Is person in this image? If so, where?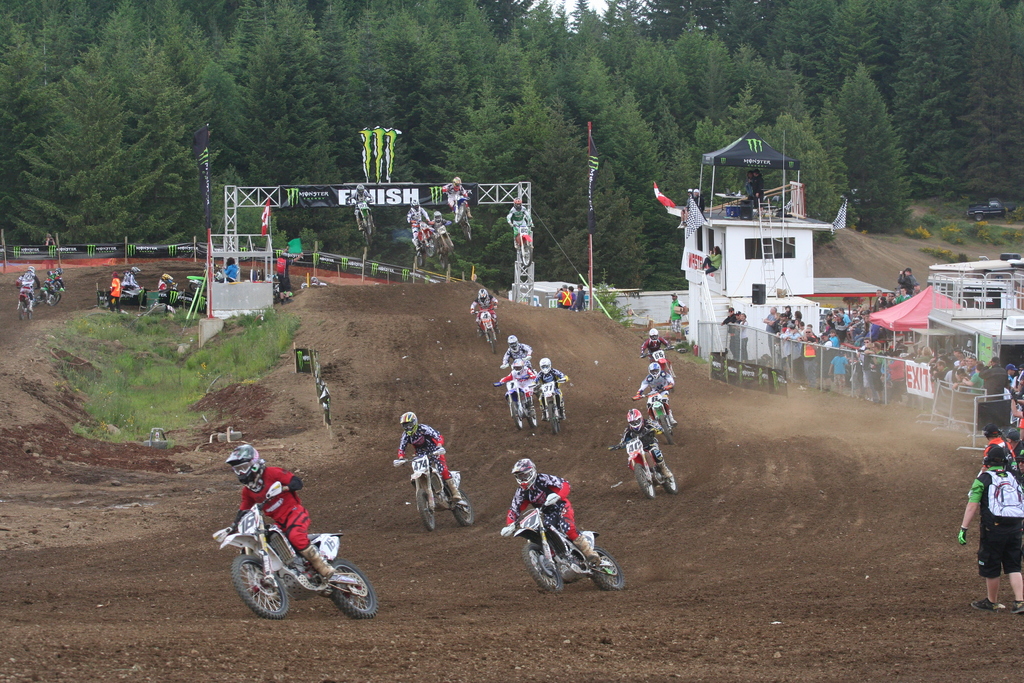
Yes, at crop(619, 403, 666, 477).
